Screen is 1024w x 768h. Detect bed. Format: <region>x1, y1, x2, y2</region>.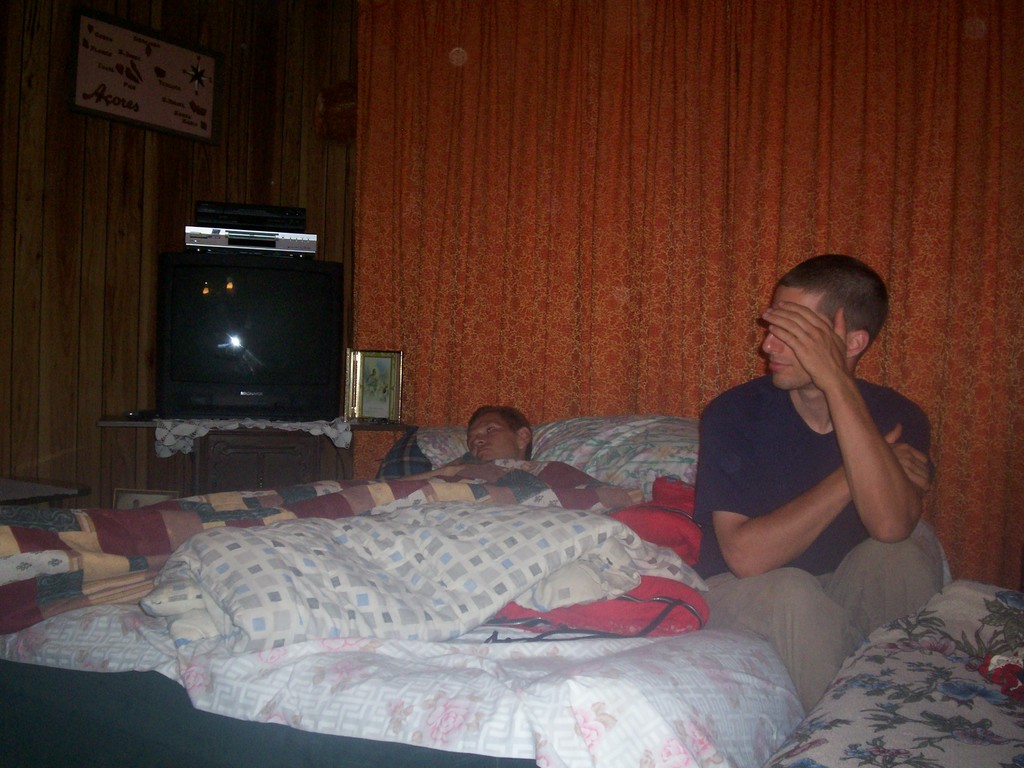
<region>0, 410, 958, 767</region>.
